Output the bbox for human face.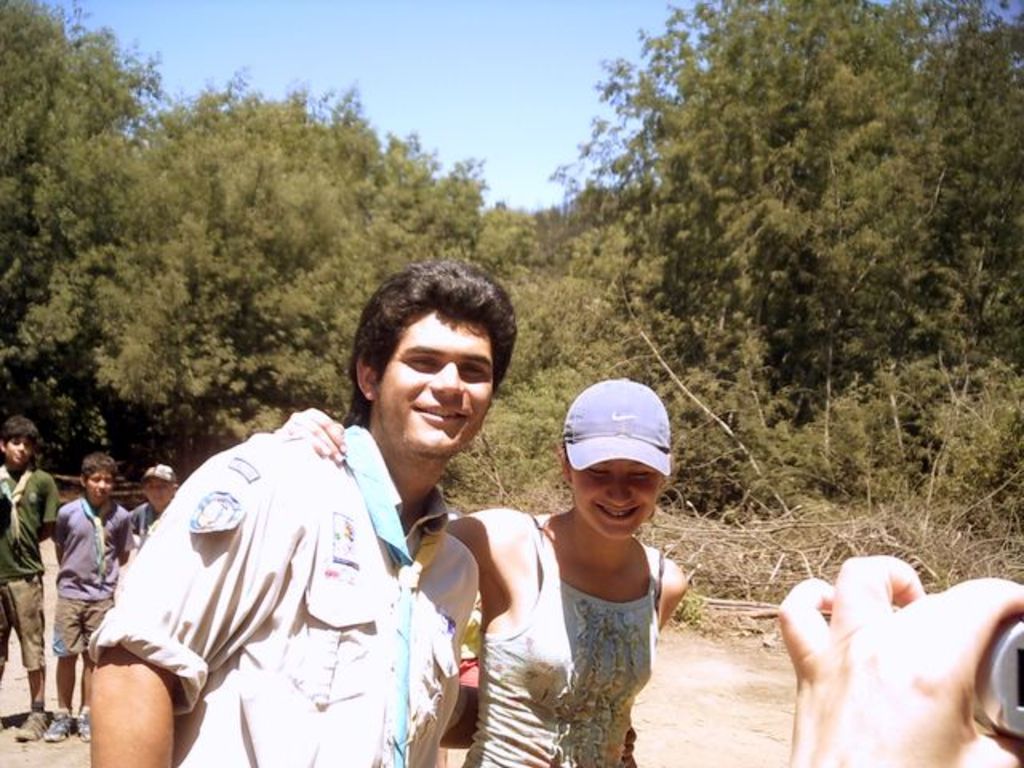
bbox=[146, 475, 178, 509].
